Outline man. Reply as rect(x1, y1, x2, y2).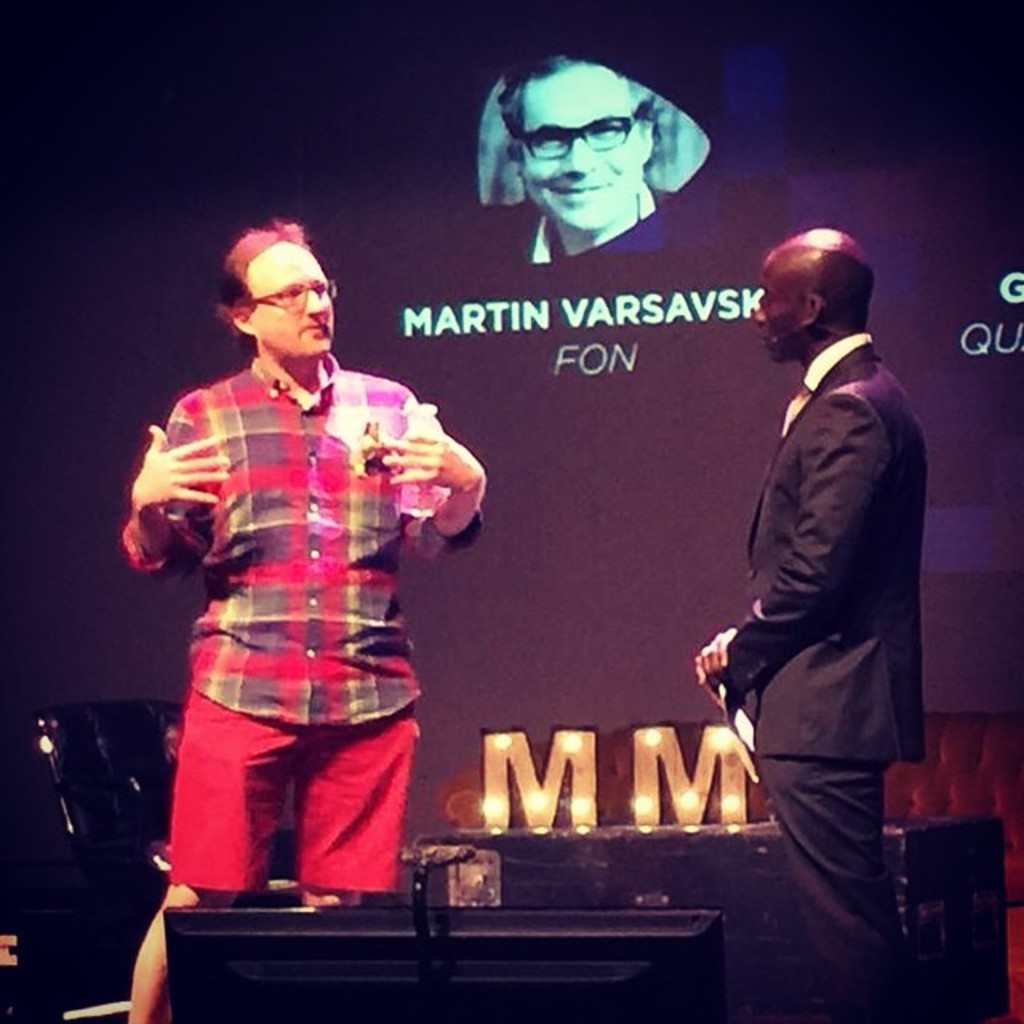
rect(126, 224, 496, 1022).
